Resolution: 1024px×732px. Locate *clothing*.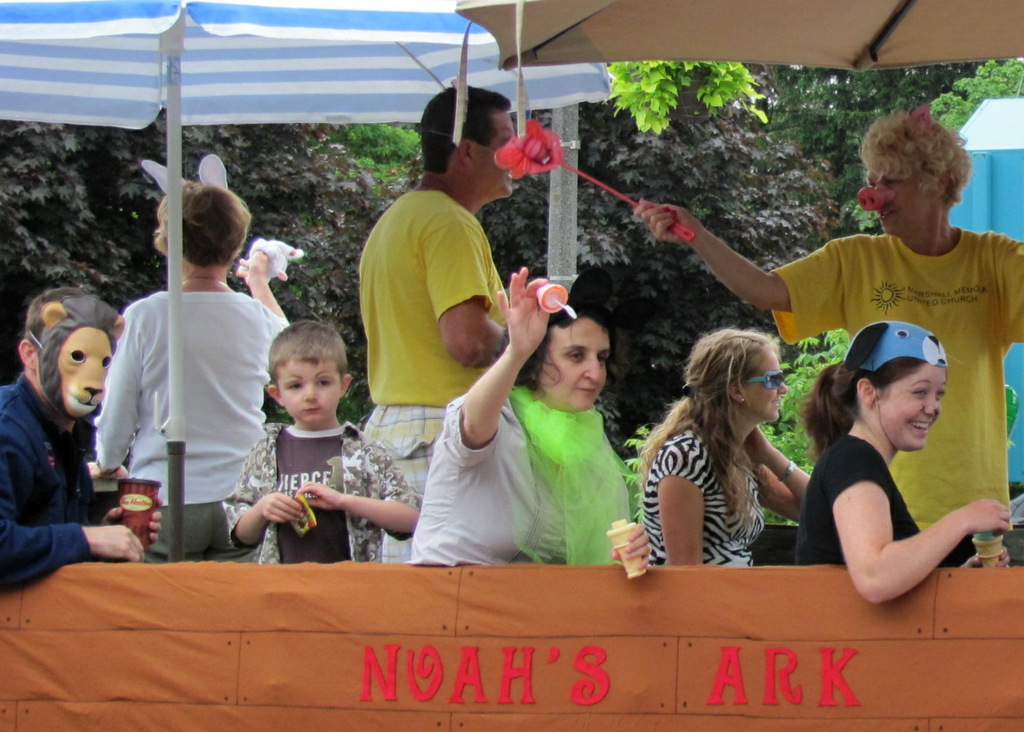
92/231/275/548.
